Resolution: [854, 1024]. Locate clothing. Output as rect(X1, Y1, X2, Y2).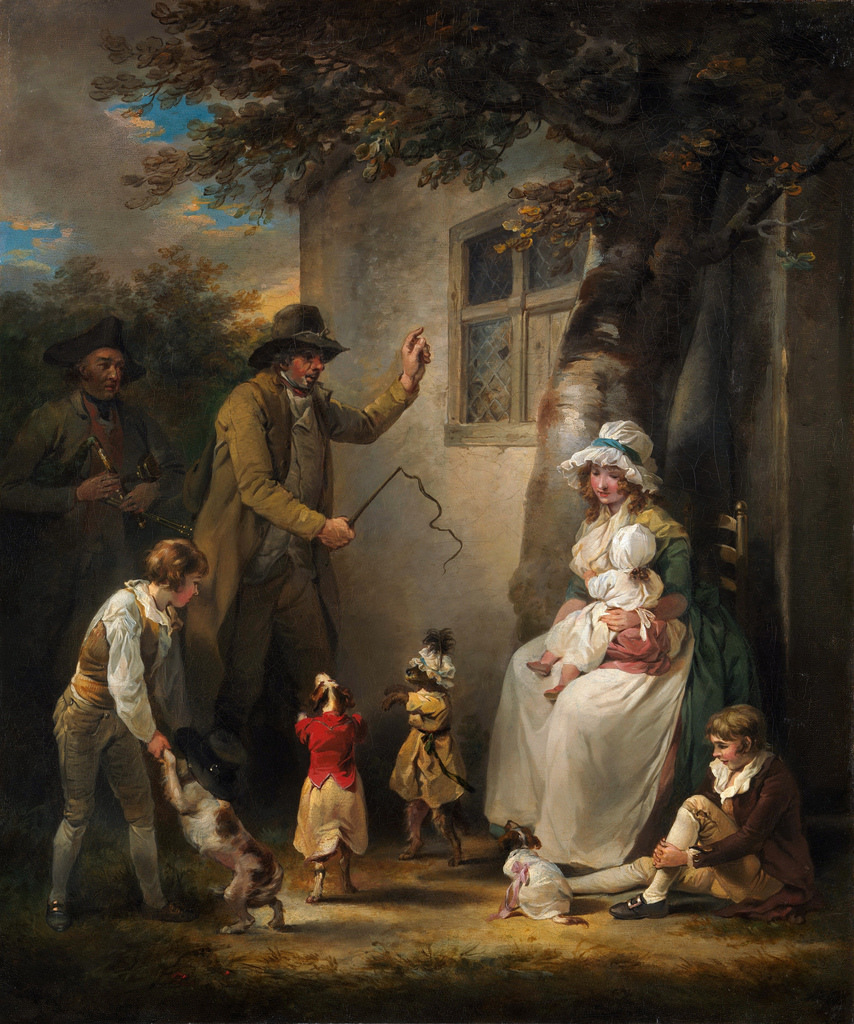
rect(462, 498, 721, 861).
